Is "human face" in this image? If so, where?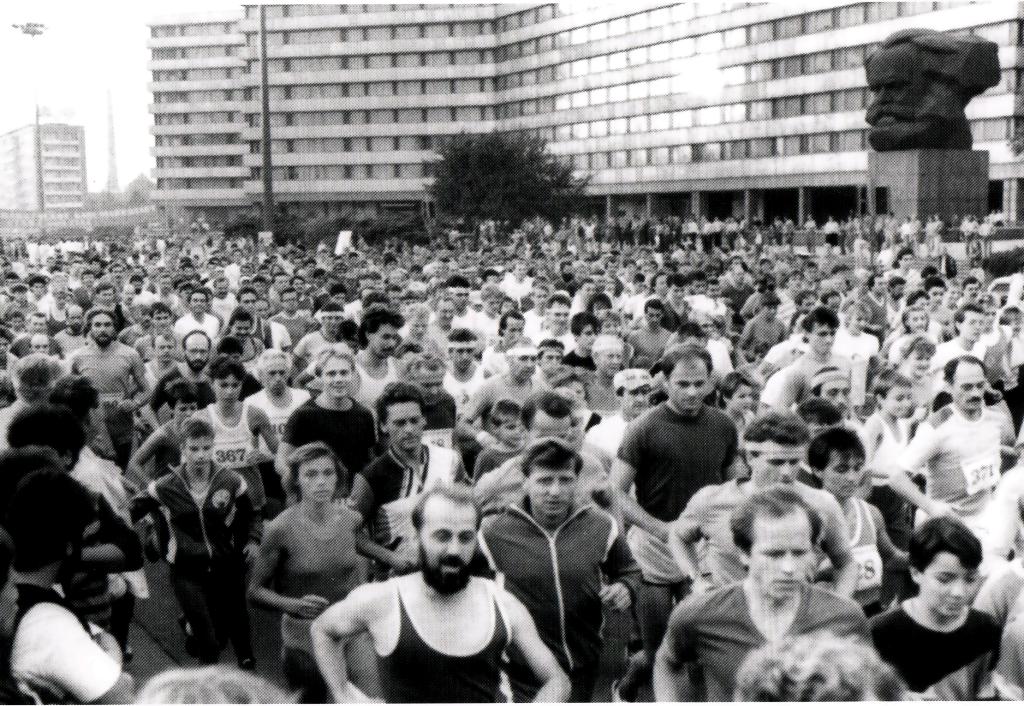
Yes, at 232/318/253/338.
